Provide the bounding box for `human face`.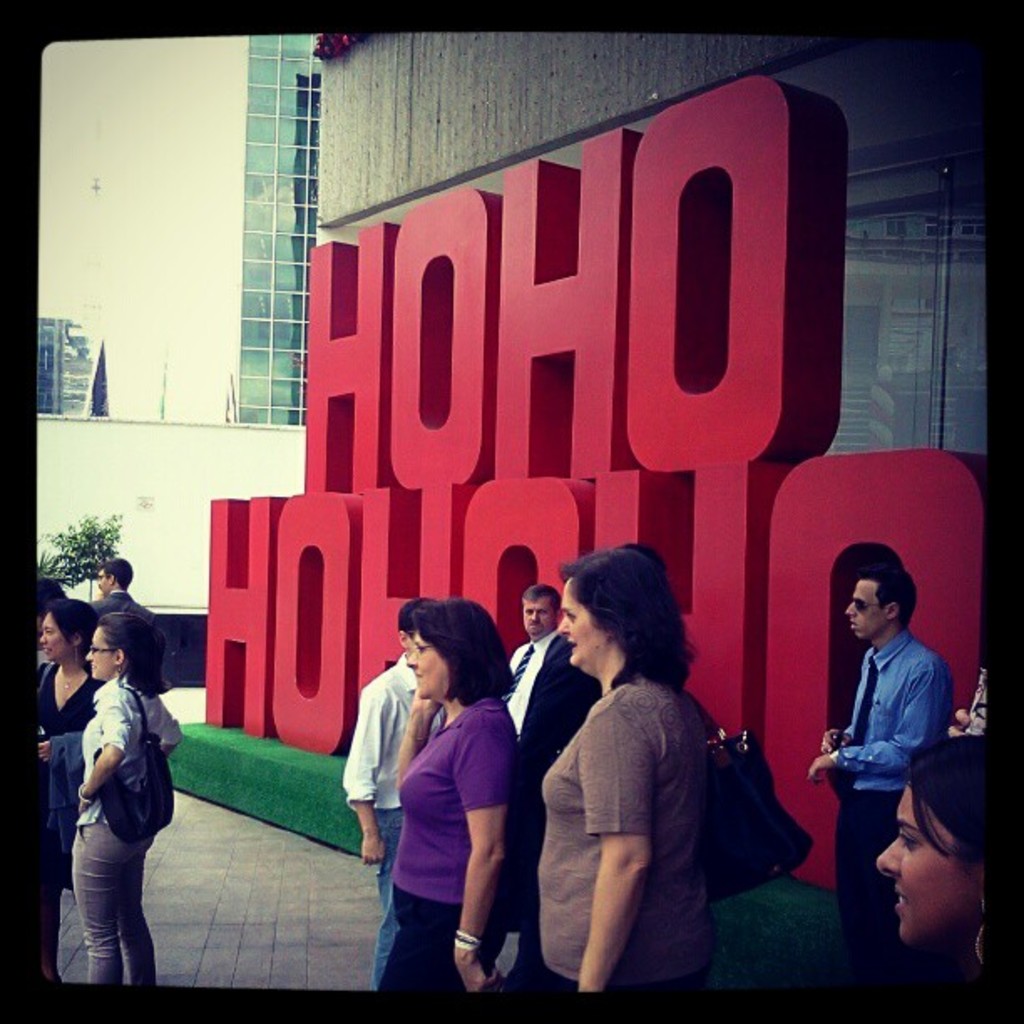
rect(842, 584, 885, 637).
